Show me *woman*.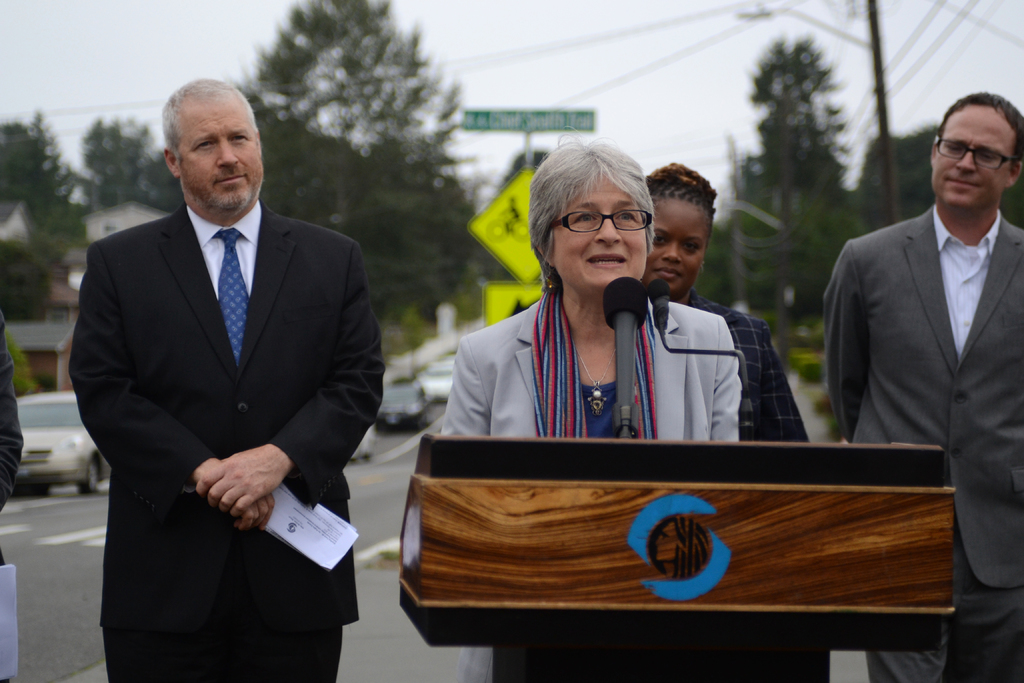
*woman* is here: [477, 145, 701, 467].
